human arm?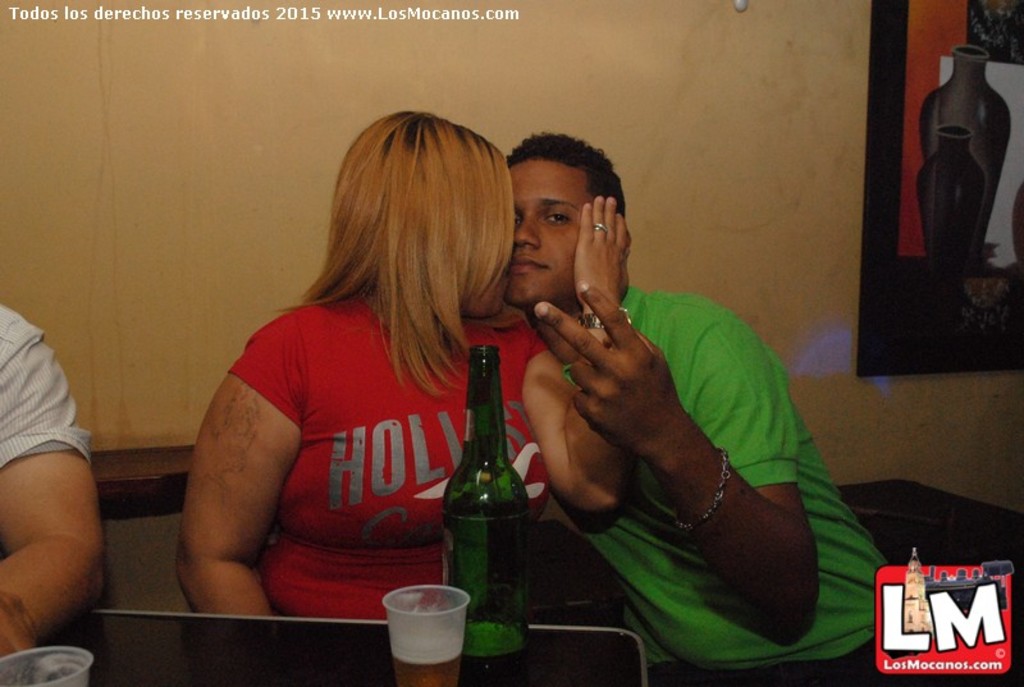
pyautogui.locateOnScreen(188, 319, 306, 627)
